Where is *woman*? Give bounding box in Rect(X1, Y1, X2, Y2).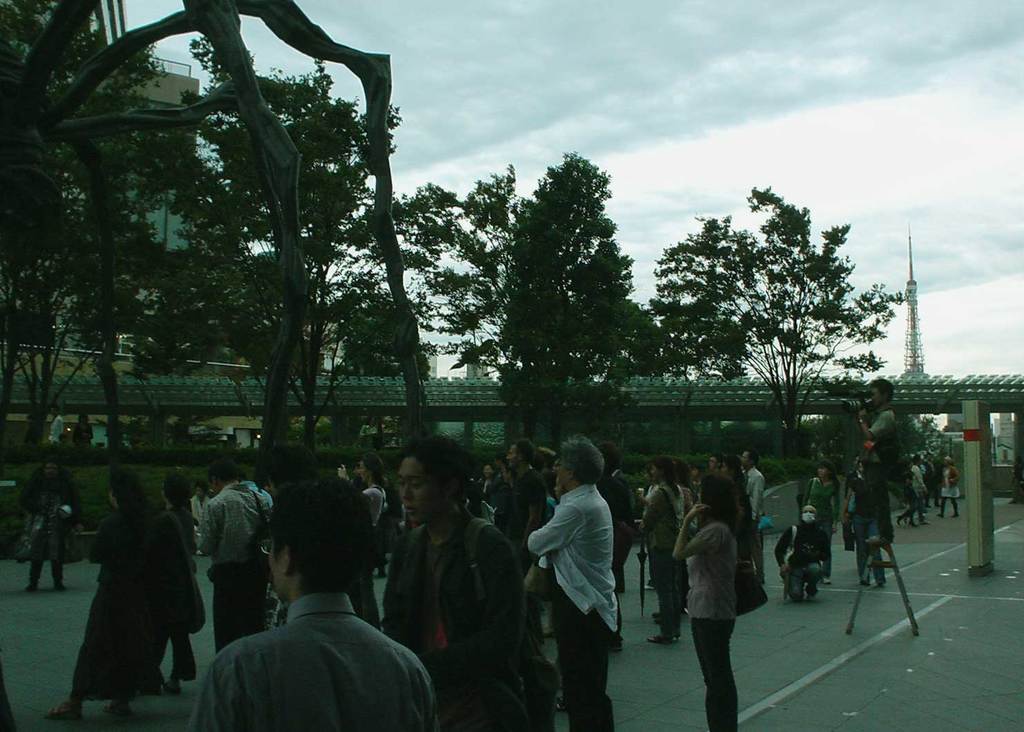
Rect(540, 470, 562, 639).
